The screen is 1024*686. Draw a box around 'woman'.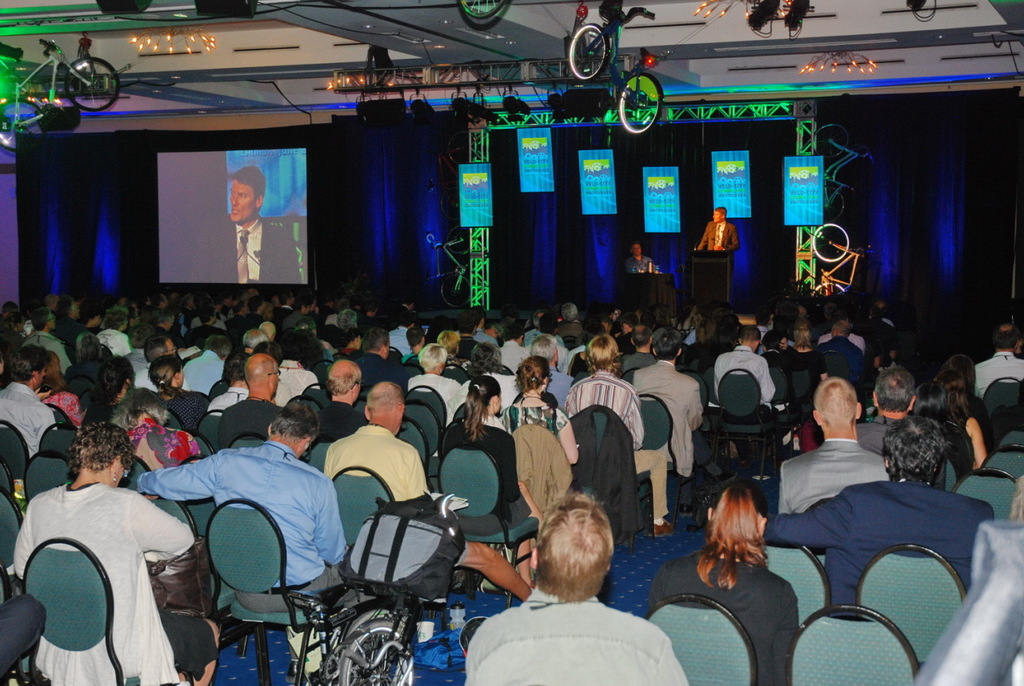
[82,358,134,423].
